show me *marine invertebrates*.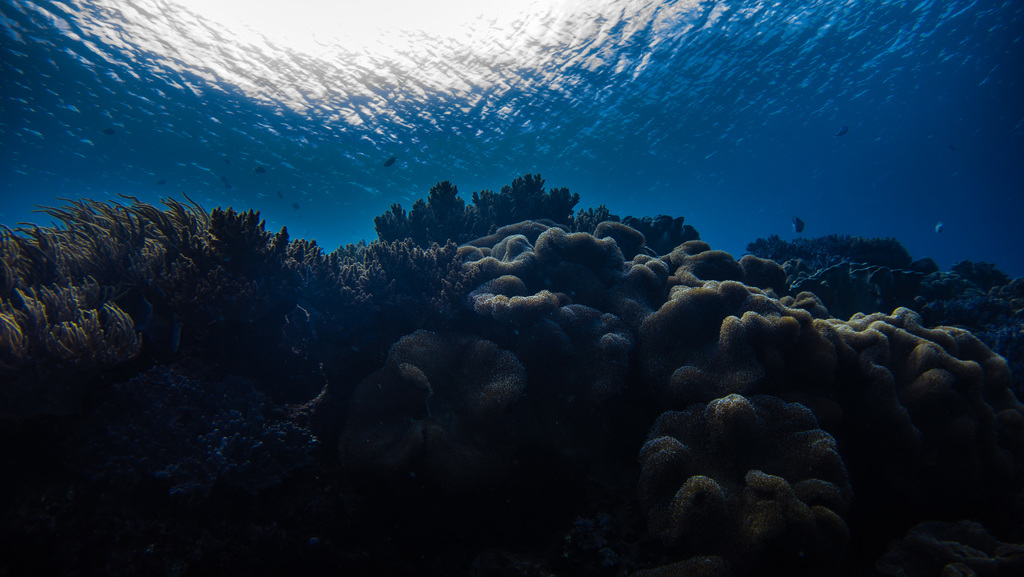
*marine invertebrates* is here: [left=788, top=215, right=804, bottom=234].
